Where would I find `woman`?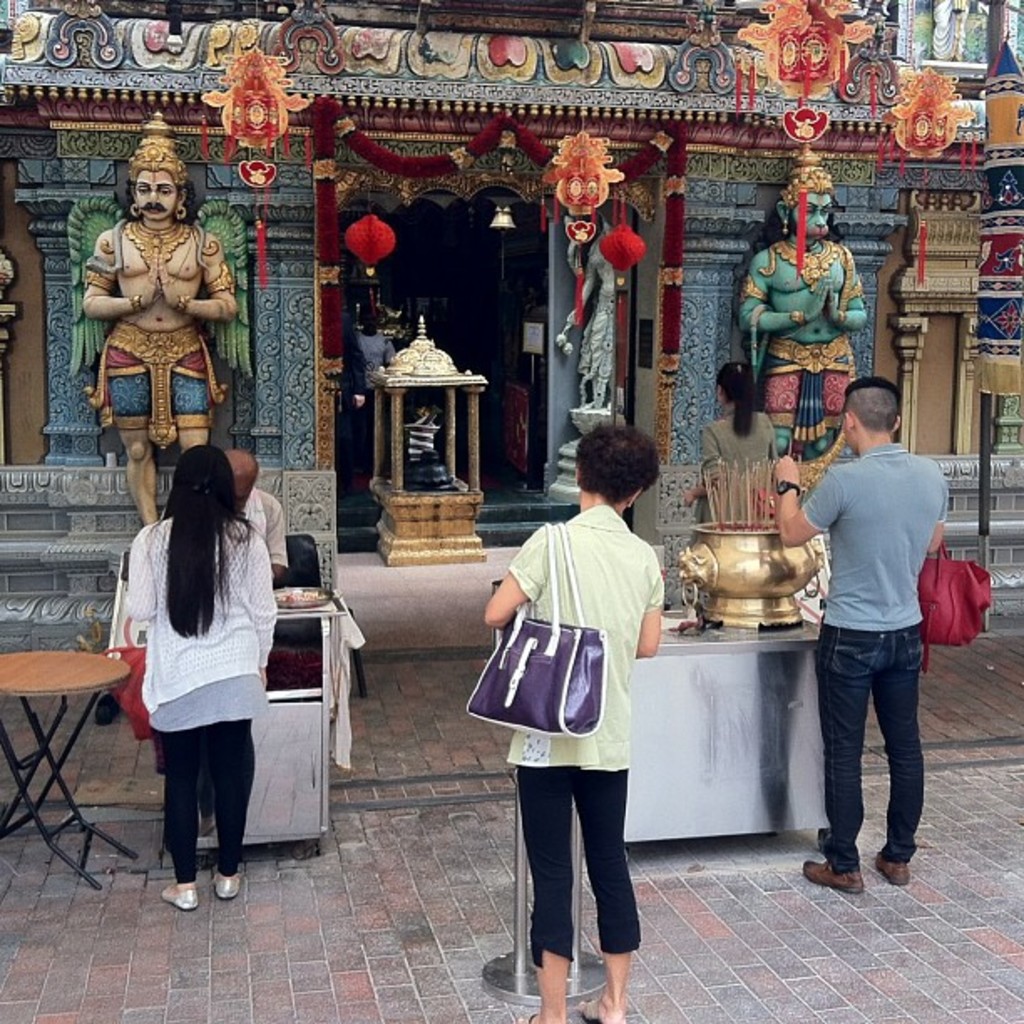
At <region>477, 413, 663, 1022</region>.
